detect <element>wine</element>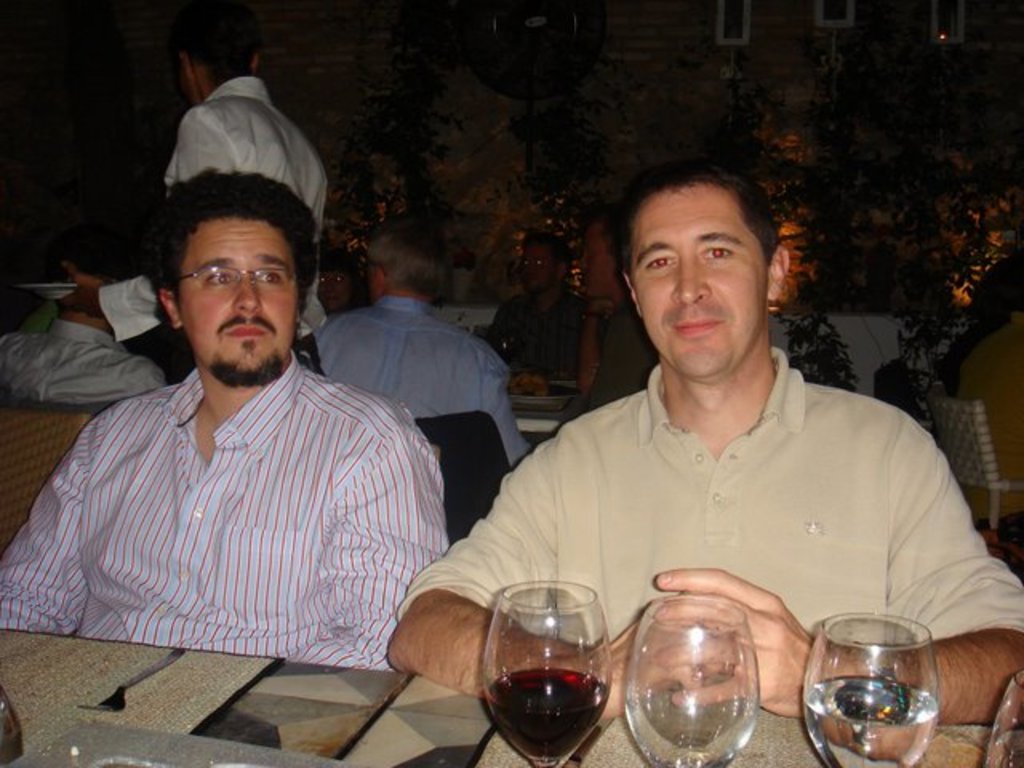
left=450, top=594, right=597, bottom=767
